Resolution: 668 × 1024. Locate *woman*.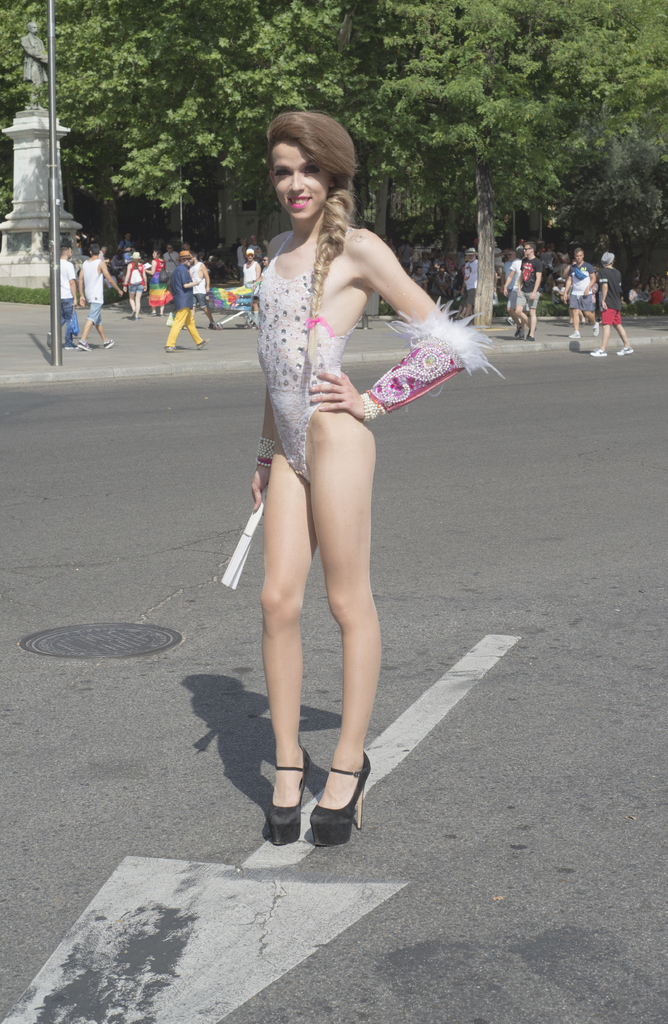
box(254, 106, 509, 840).
